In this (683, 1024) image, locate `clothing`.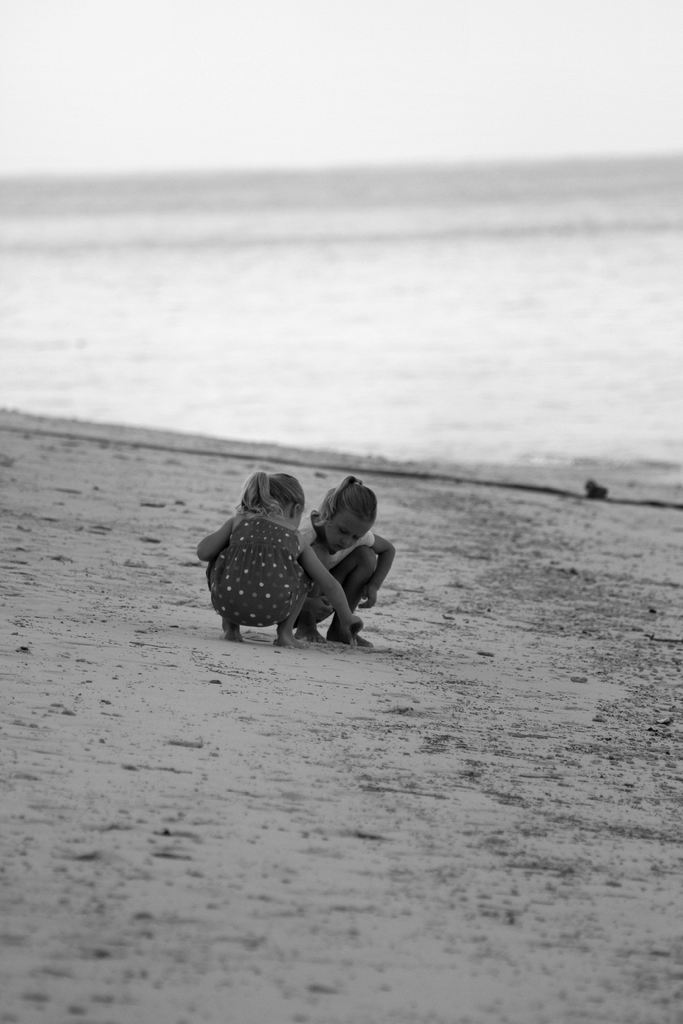
Bounding box: (205,505,313,627).
